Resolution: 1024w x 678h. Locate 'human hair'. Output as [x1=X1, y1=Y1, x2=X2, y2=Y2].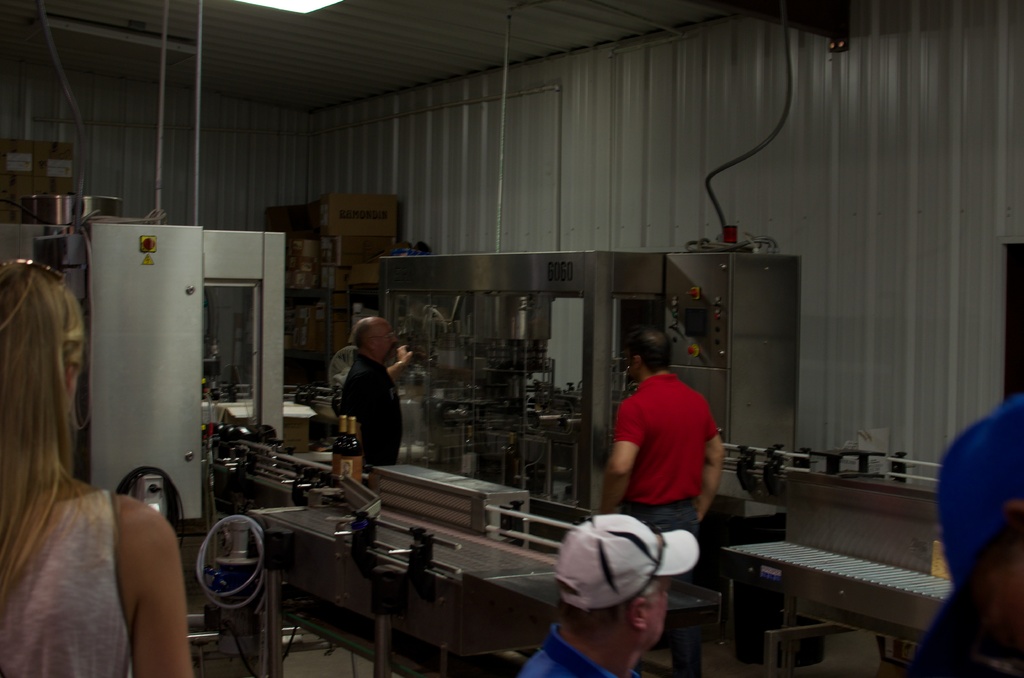
[x1=0, y1=232, x2=100, y2=641].
